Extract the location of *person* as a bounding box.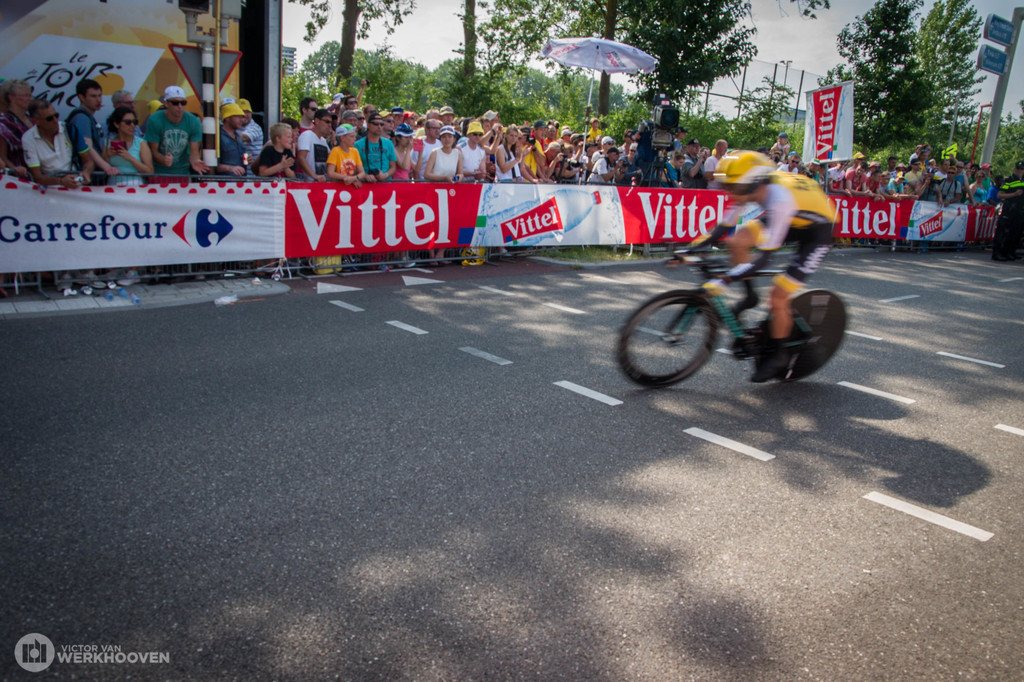
region(941, 170, 963, 200).
